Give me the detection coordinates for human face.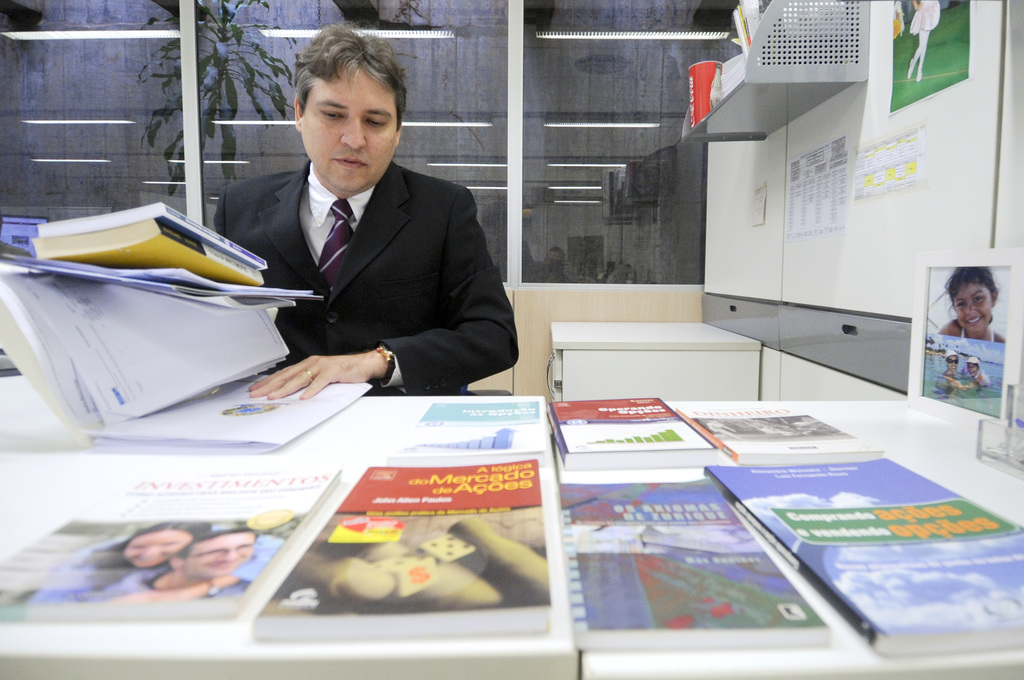
959, 275, 999, 336.
